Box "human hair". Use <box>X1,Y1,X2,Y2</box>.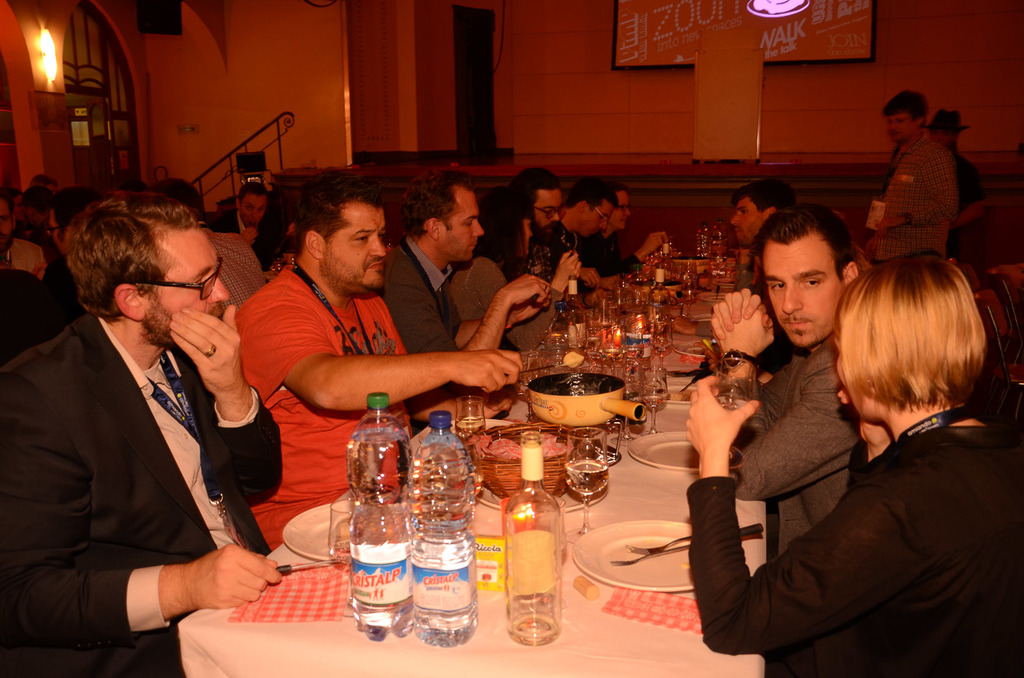
<box>731,176,792,209</box>.
